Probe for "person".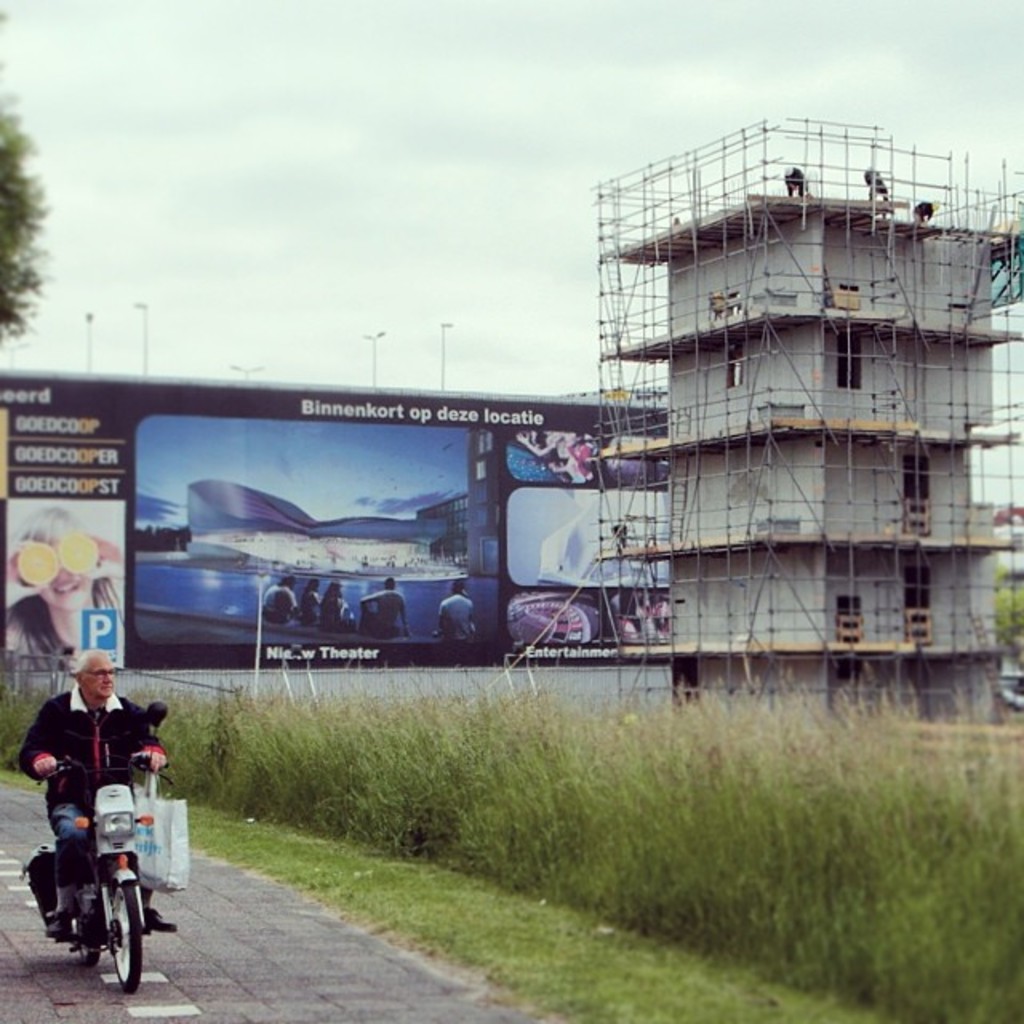
Probe result: [x1=262, y1=578, x2=302, y2=626].
